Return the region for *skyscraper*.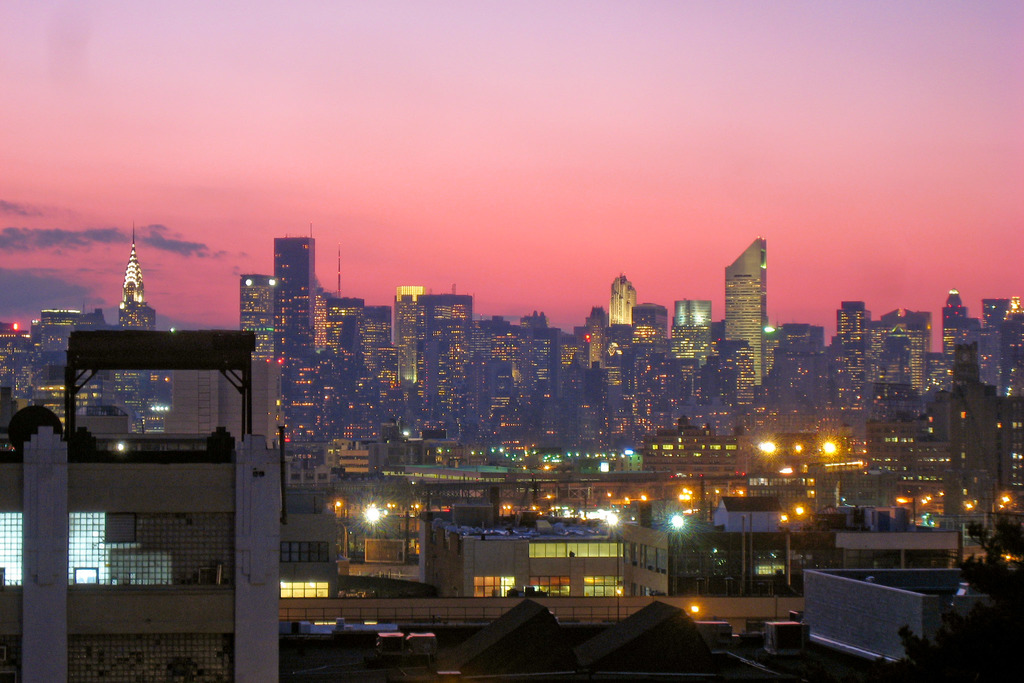
locate(839, 299, 872, 359).
